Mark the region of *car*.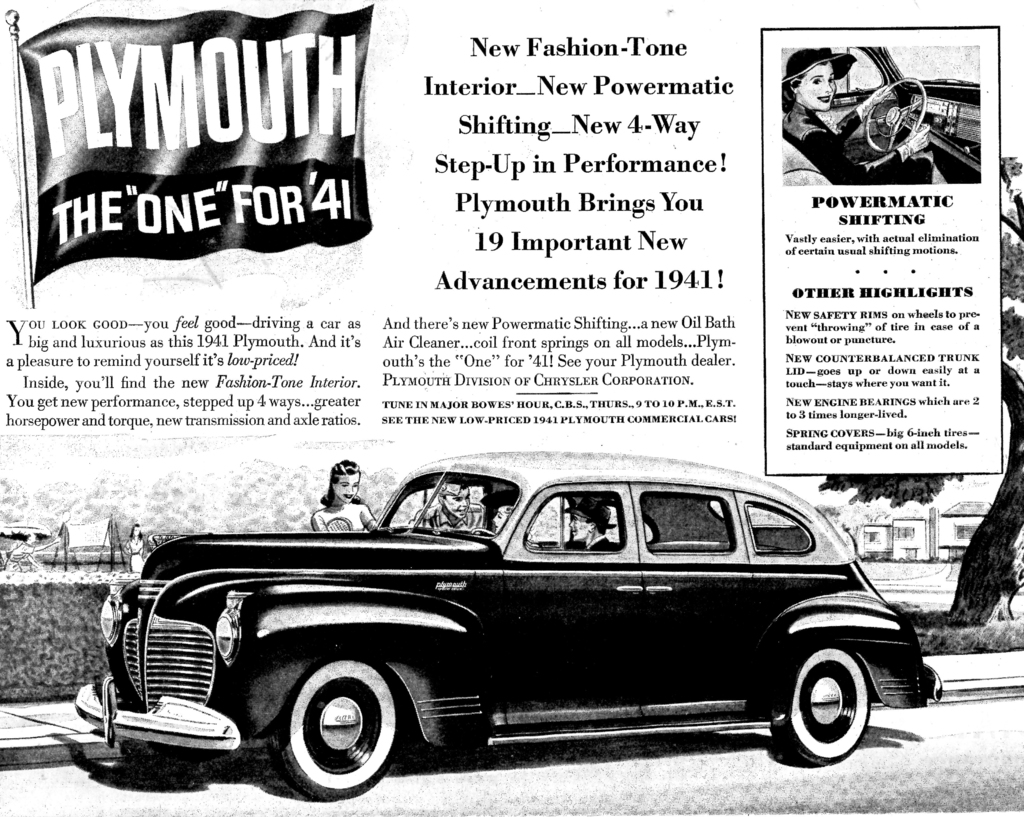
Region: <region>106, 464, 927, 800</region>.
